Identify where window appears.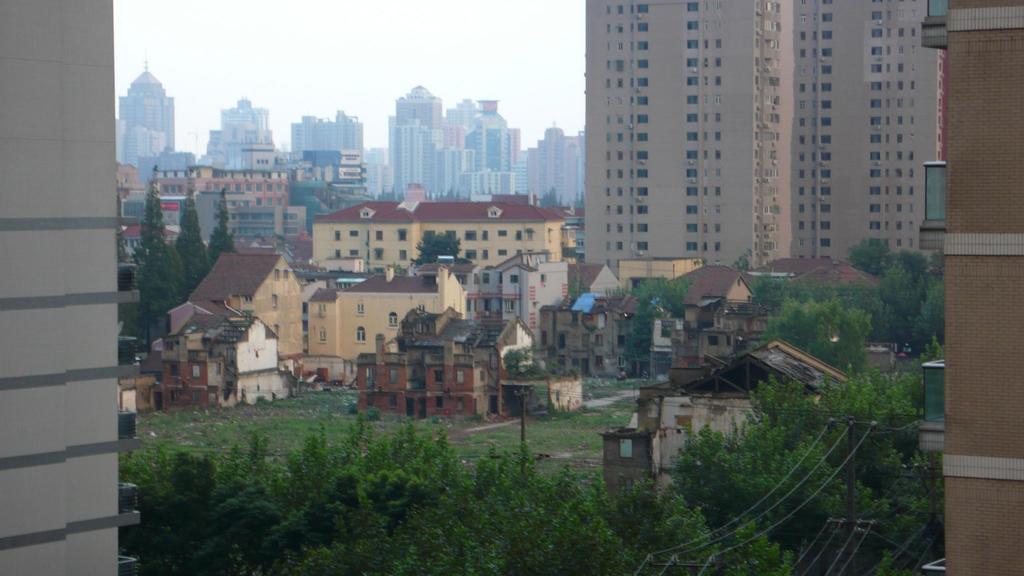
Appears at {"left": 347, "top": 250, "right": 360, "bottom": 257}.
